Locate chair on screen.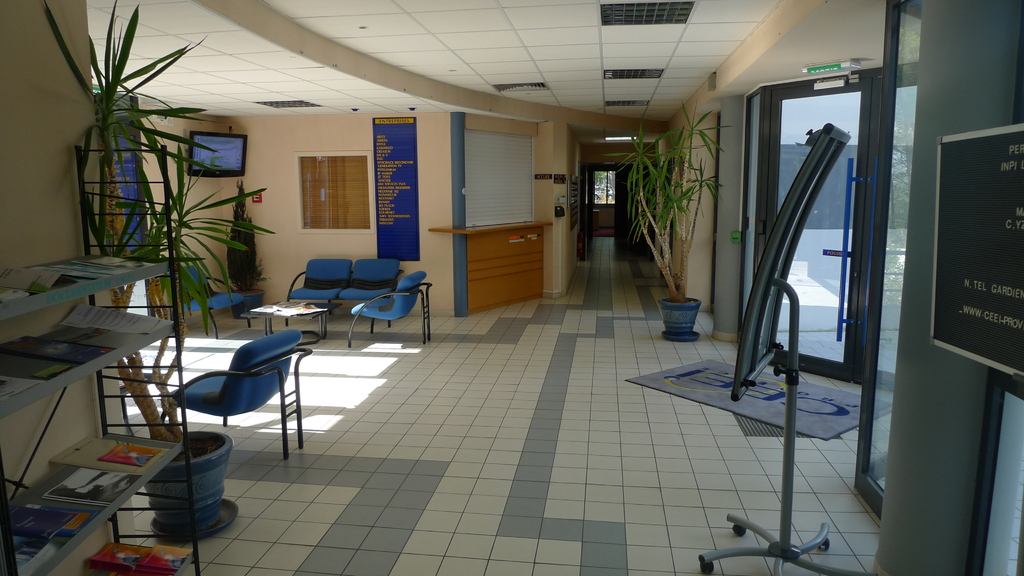
On screen at [172,260,260,339].
